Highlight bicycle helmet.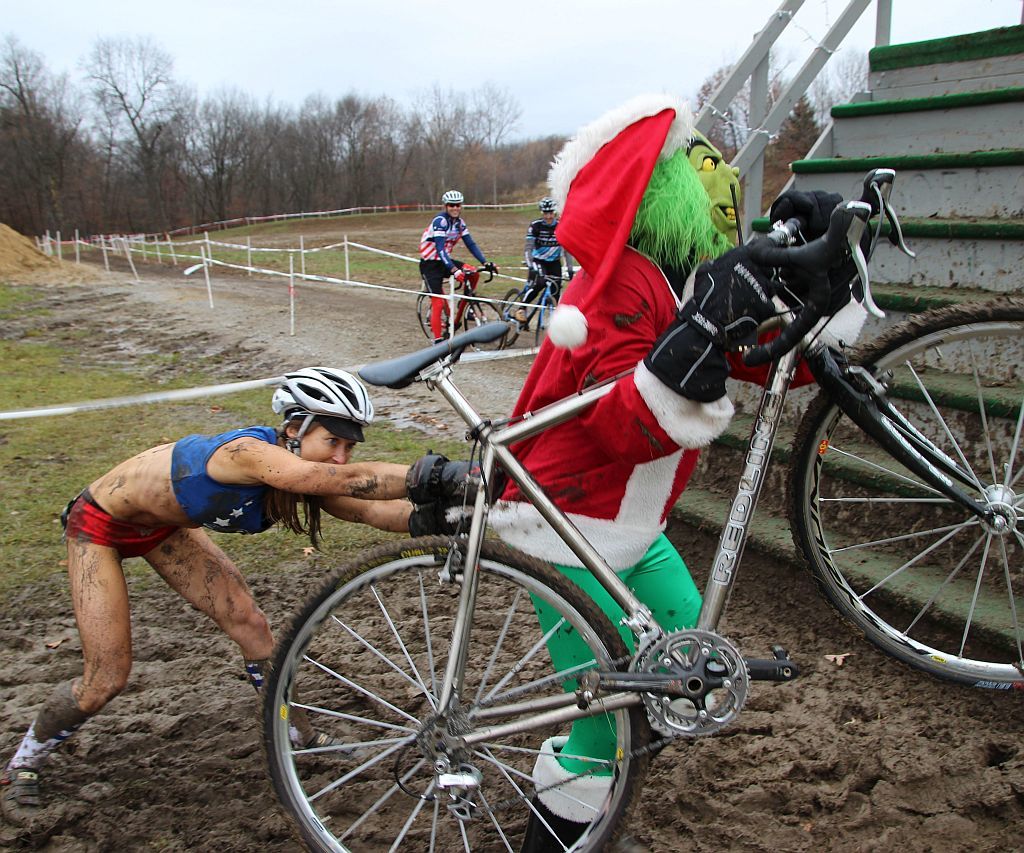
Highlighted region: (x1=267, y1=367, x2=362, y2=453).
